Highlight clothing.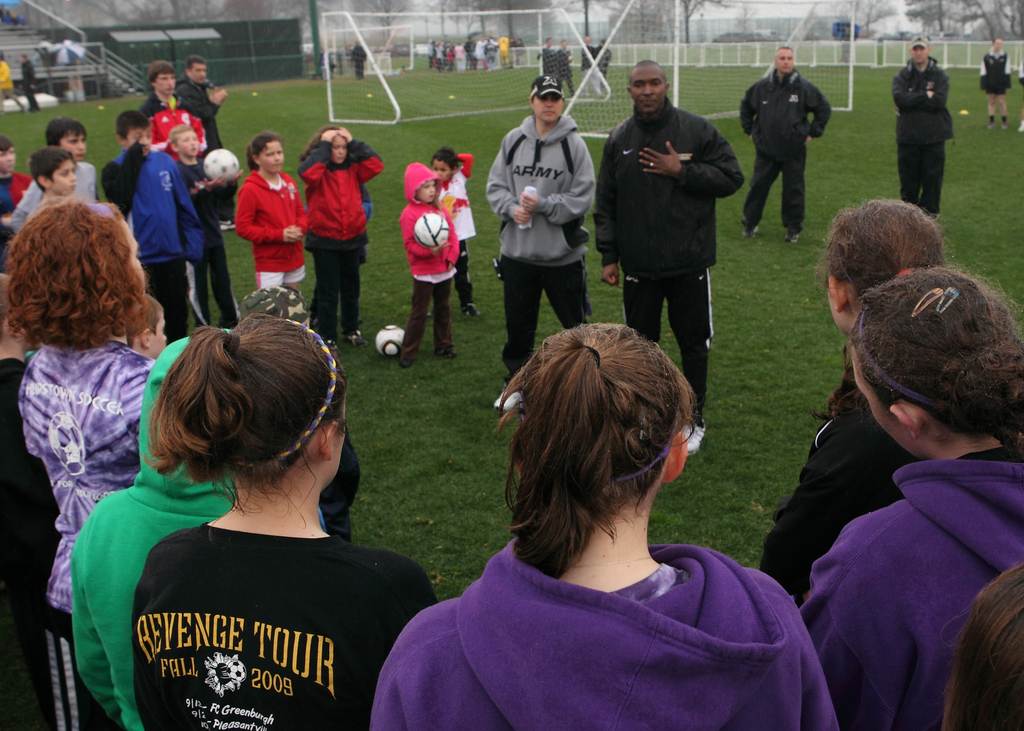
Highlighted region: locate(0, 349, 67, 730).
